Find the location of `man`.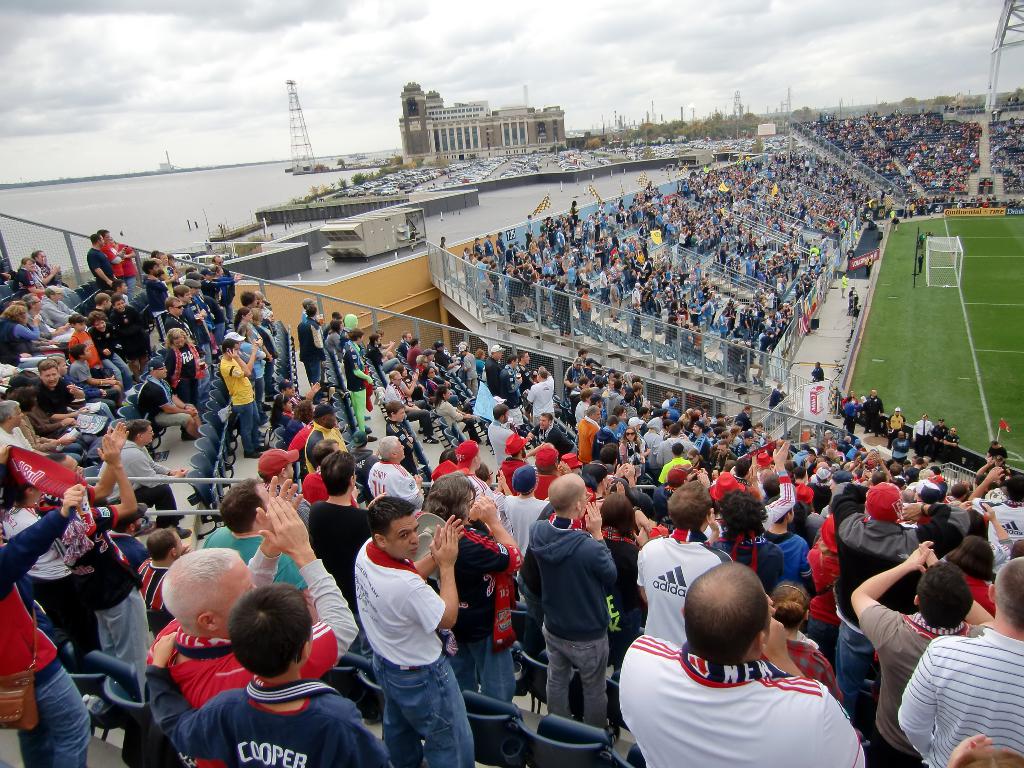
Location: crop(387, 399, 428, 477).
